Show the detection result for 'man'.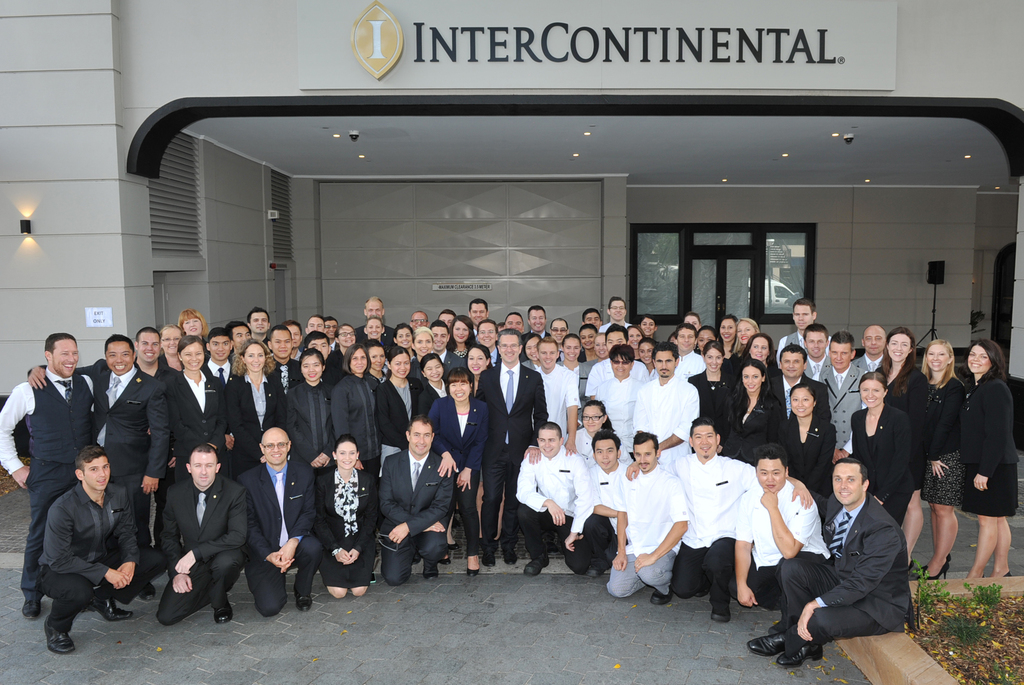
detection(351, 296, 399, 349).
